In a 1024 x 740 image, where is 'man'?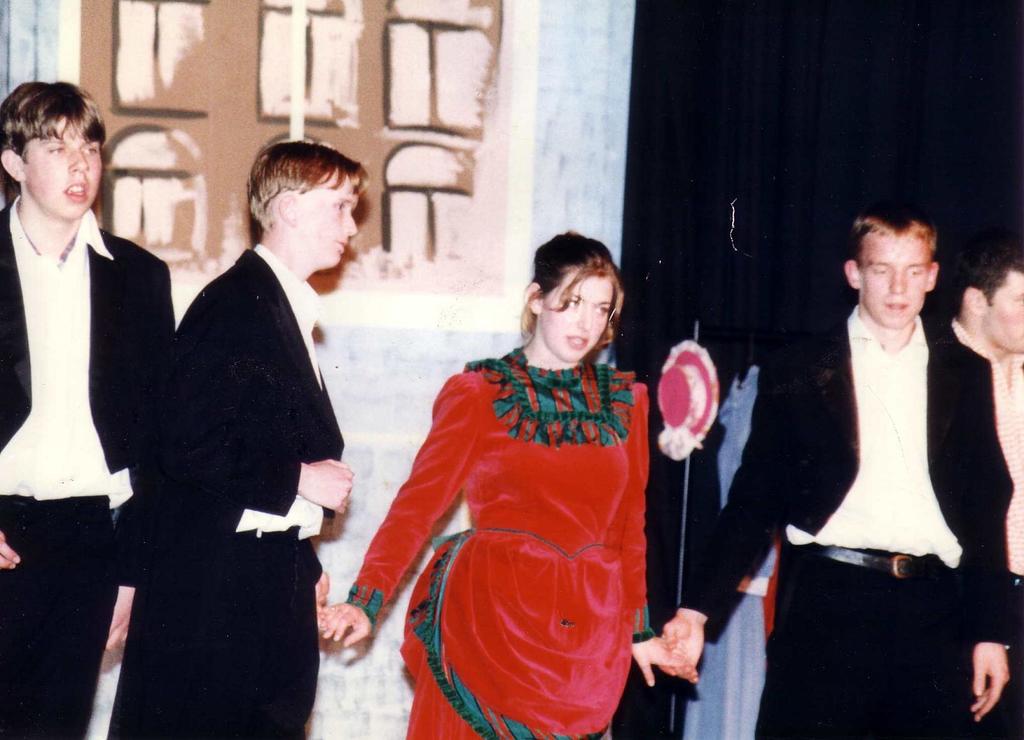
detection(743, 176, 1010, 716).
